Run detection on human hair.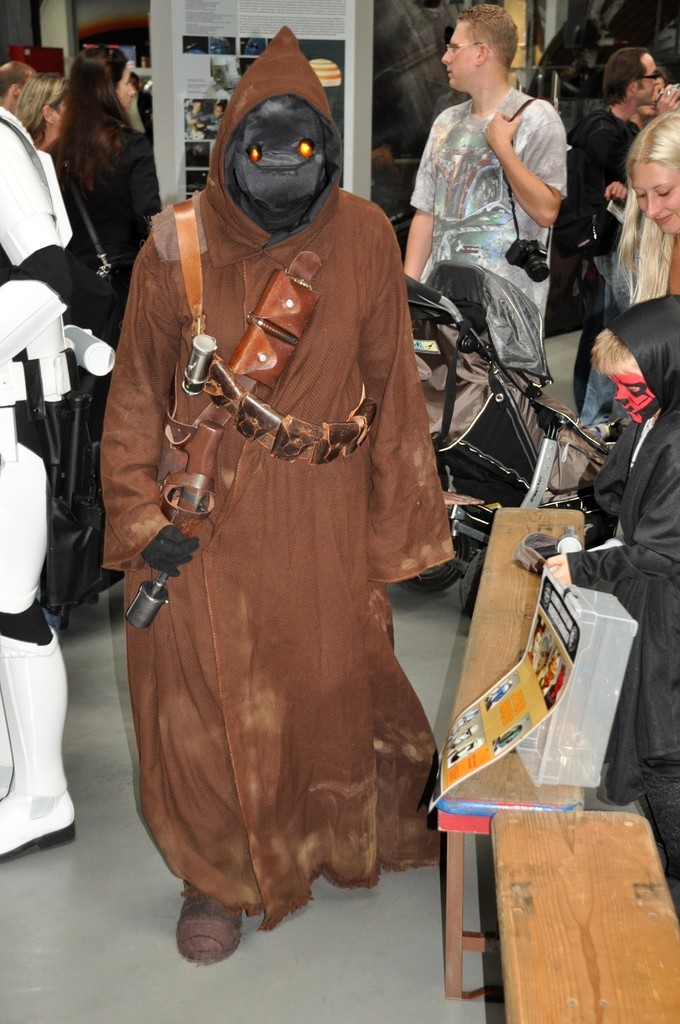
Result: l=595, t=46, r=647, b=106.
